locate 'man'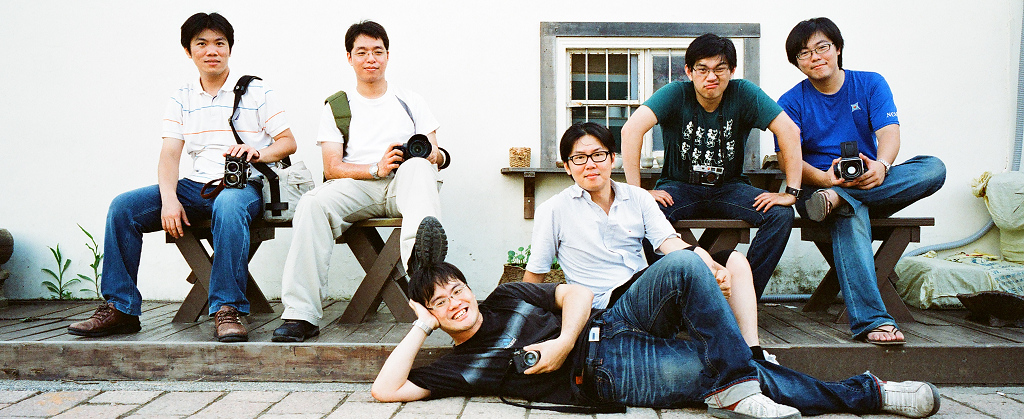
[524, 115, 733, 314]
